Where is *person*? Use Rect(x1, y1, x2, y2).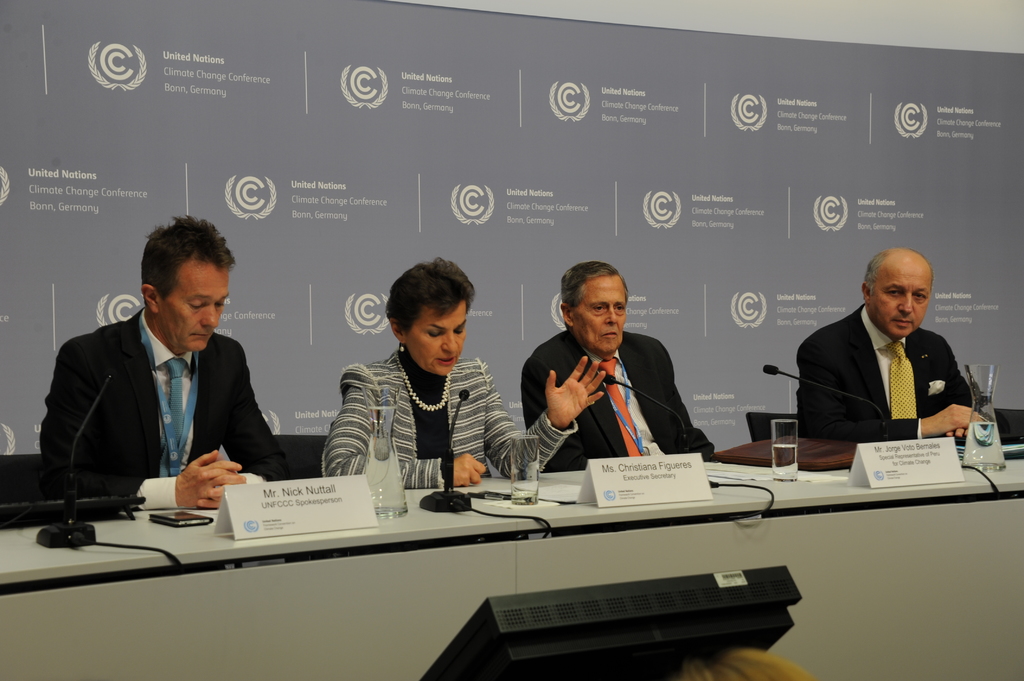
Rect(323, 257, 605, 478).
